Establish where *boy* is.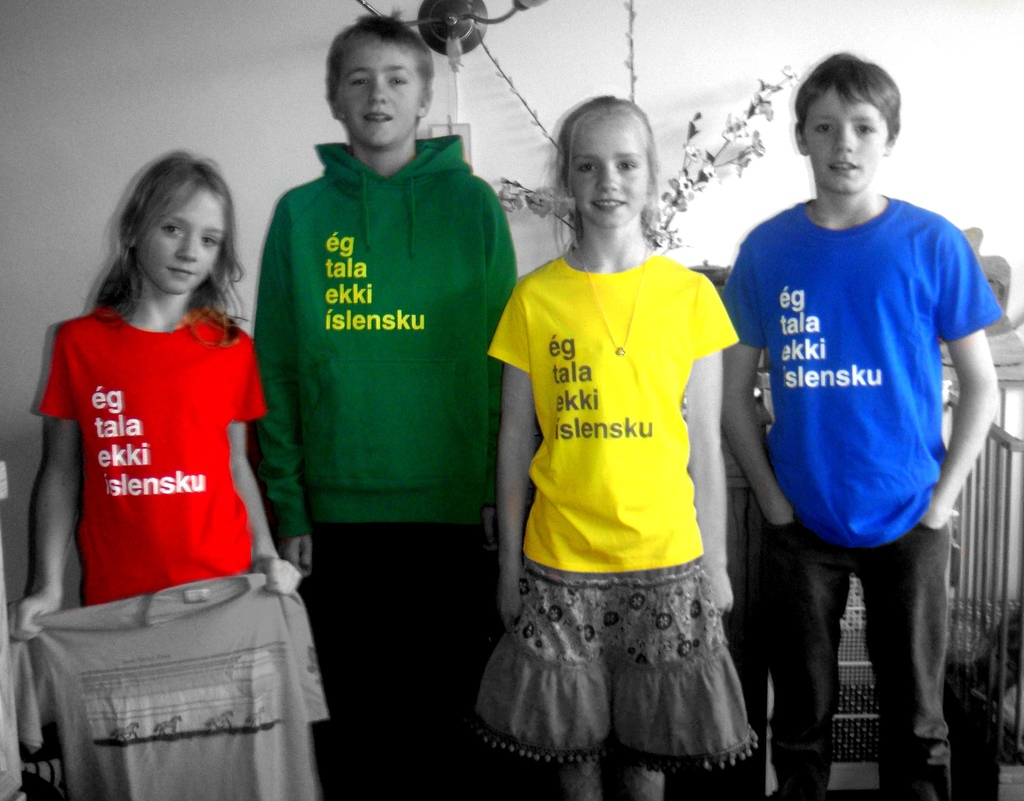
Established at box=[716, 54, 1009, 792].
